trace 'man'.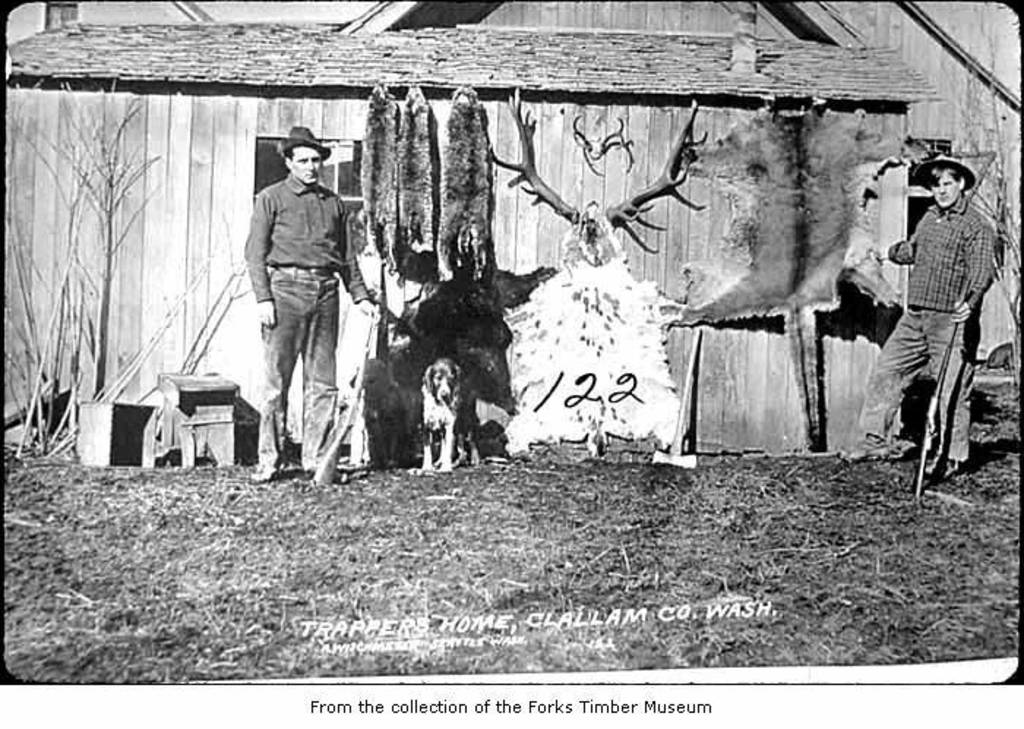
Traced to bbox(236, 129, 358, 514).
